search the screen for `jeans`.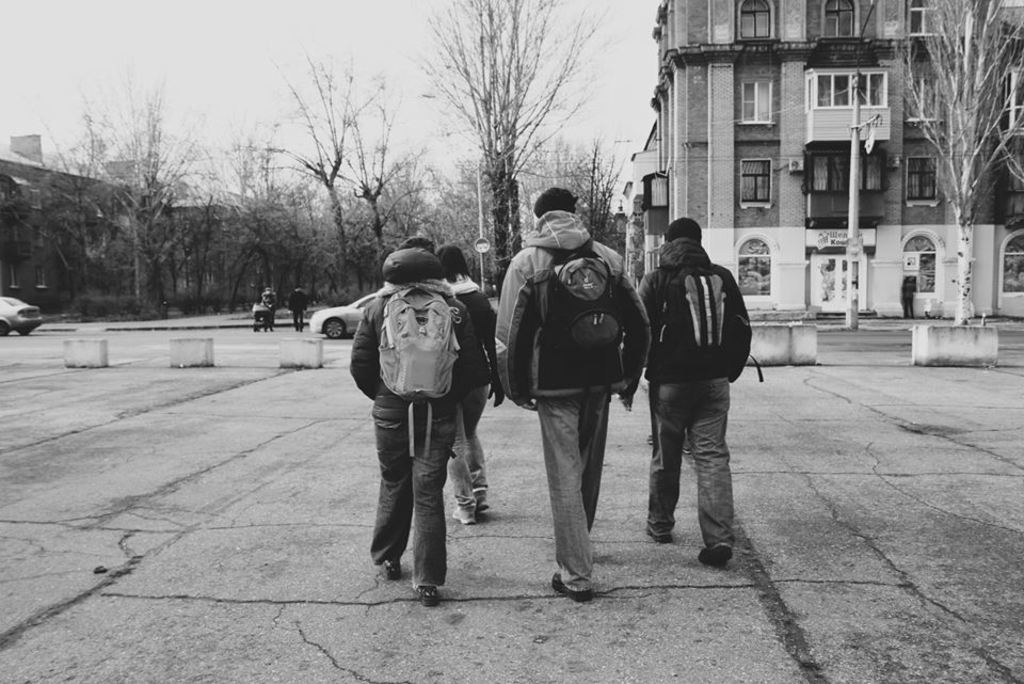
Found at 537 396 610 594.
